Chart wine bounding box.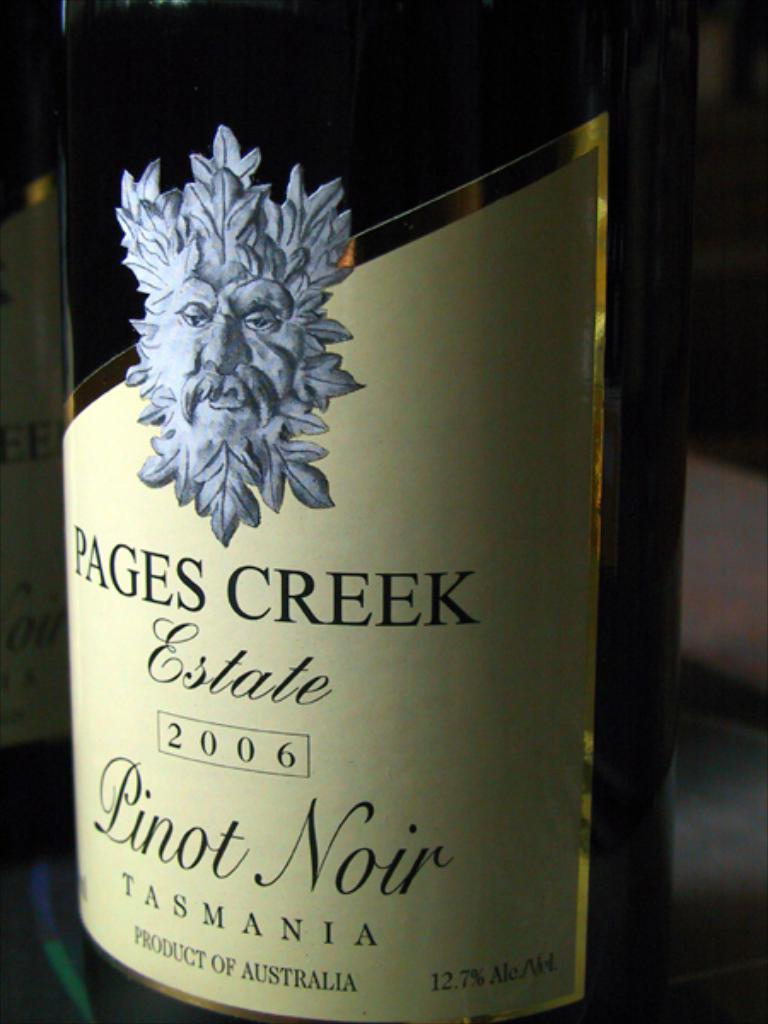
Charted: pyautogui.locateOnScreen(29, 19, 654, 983).
